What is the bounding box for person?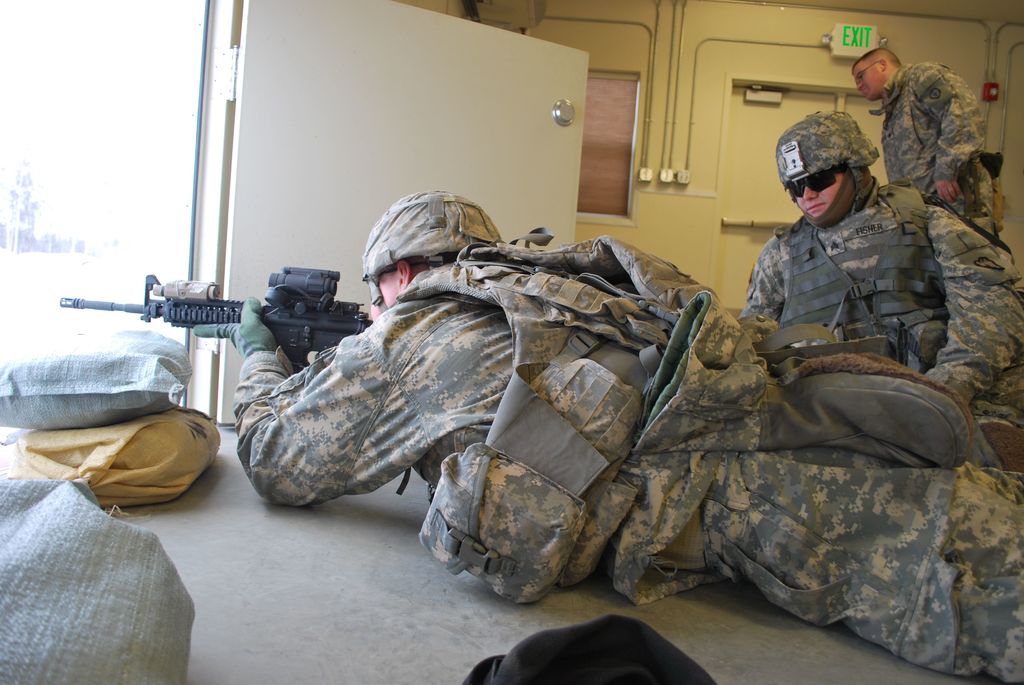
[x1=854, y1=47, x2=993, y2=240].
